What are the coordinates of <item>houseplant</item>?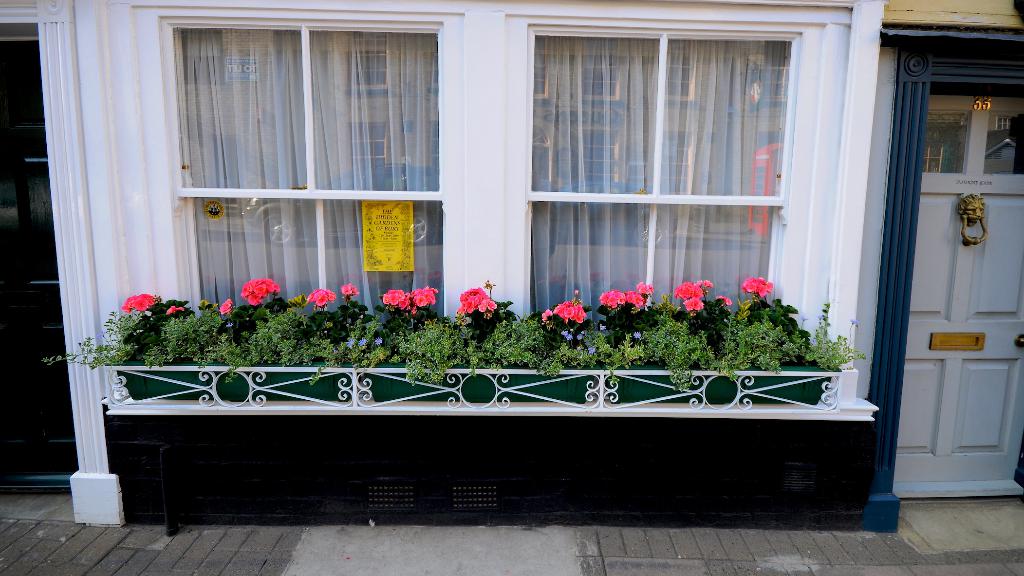
654/273/855/420.
